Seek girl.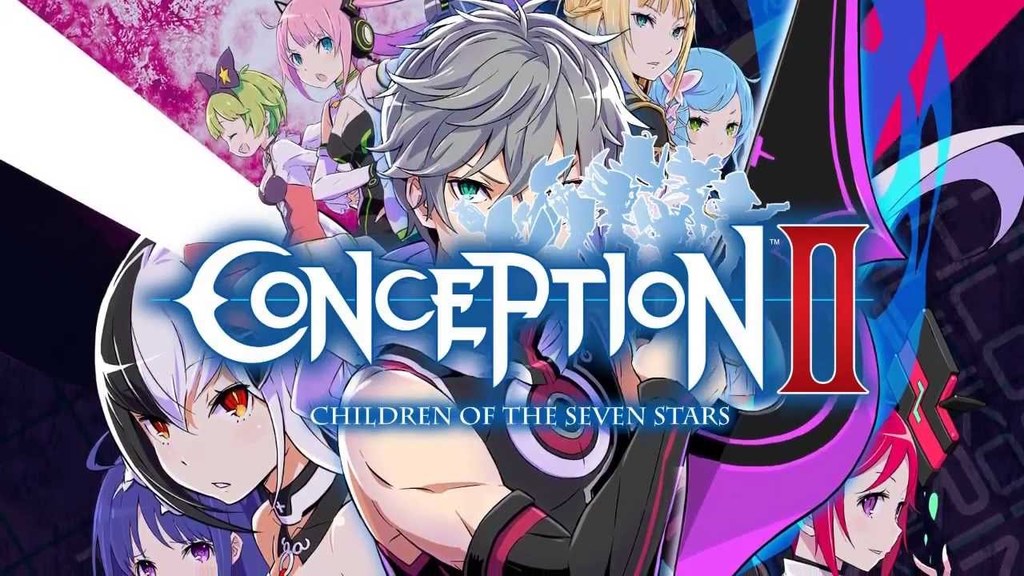
[276,0,387,253].
